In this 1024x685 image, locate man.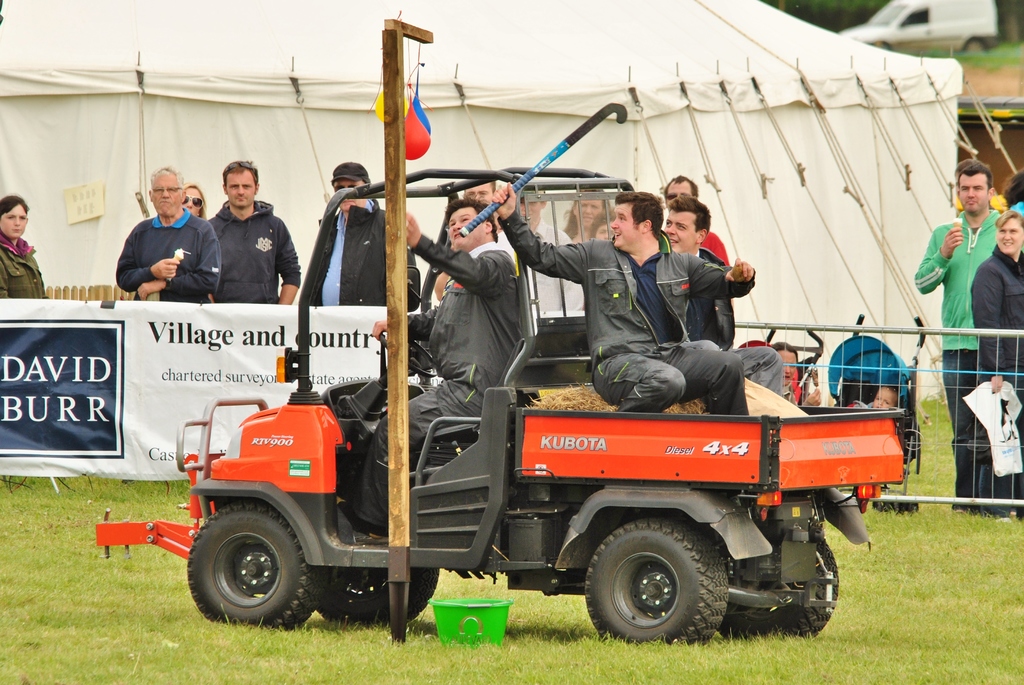
Bounding box: Rect(905, 163, 1006, 524).
